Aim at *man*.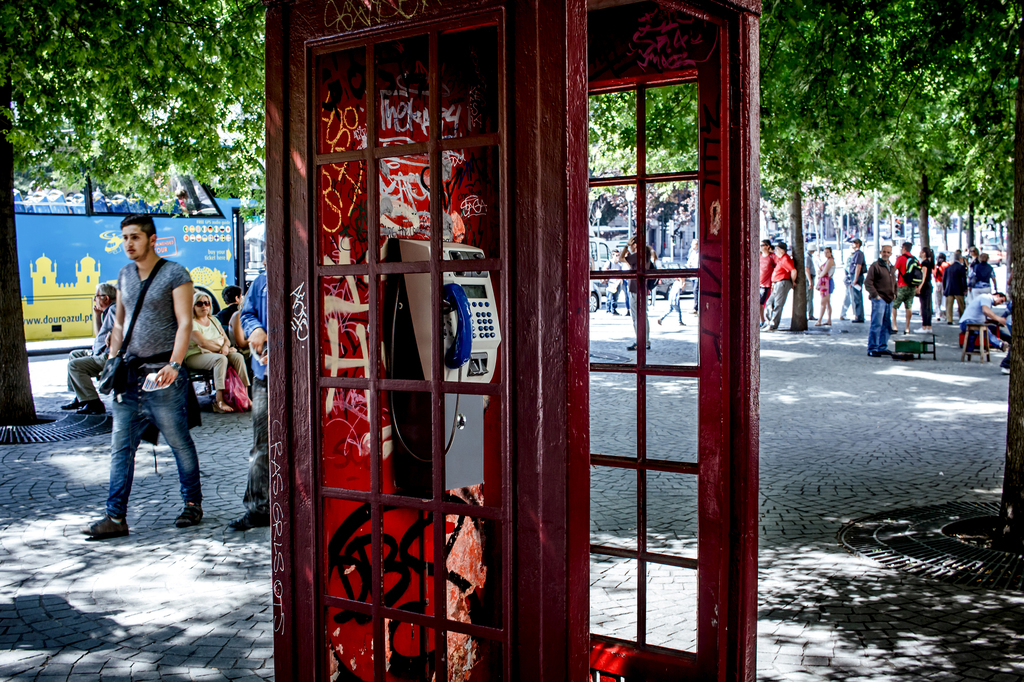
Aimed at [895,241,922,333].
